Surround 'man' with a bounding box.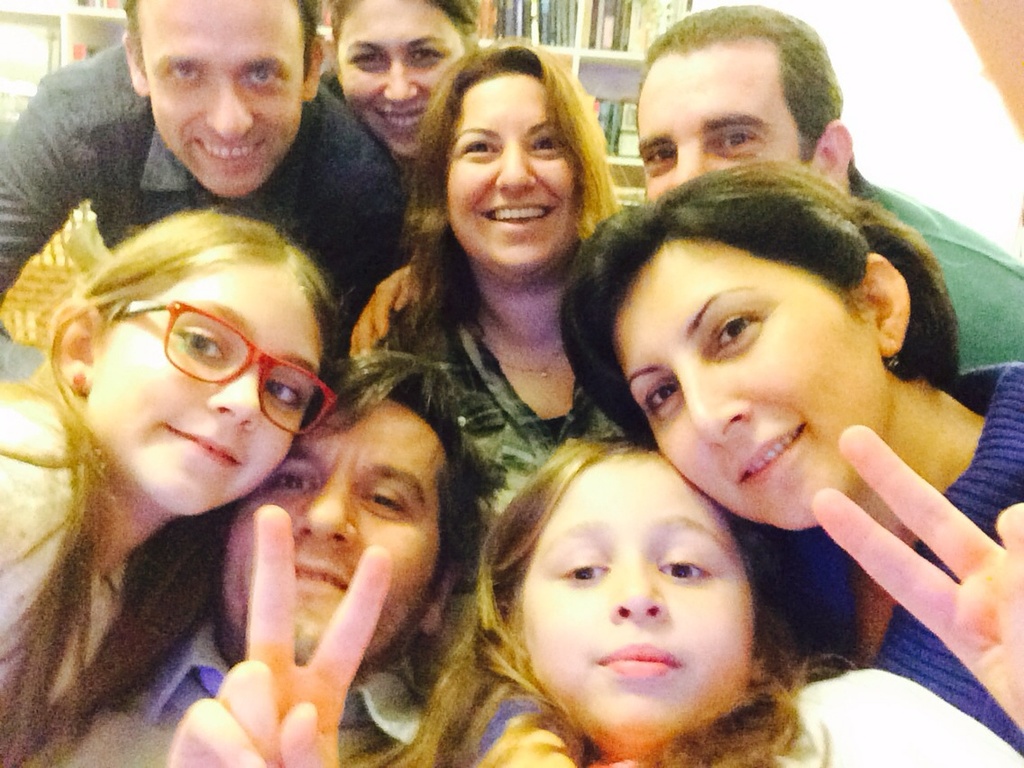
(x1=14, y1=355, x2=456, y2=767).
